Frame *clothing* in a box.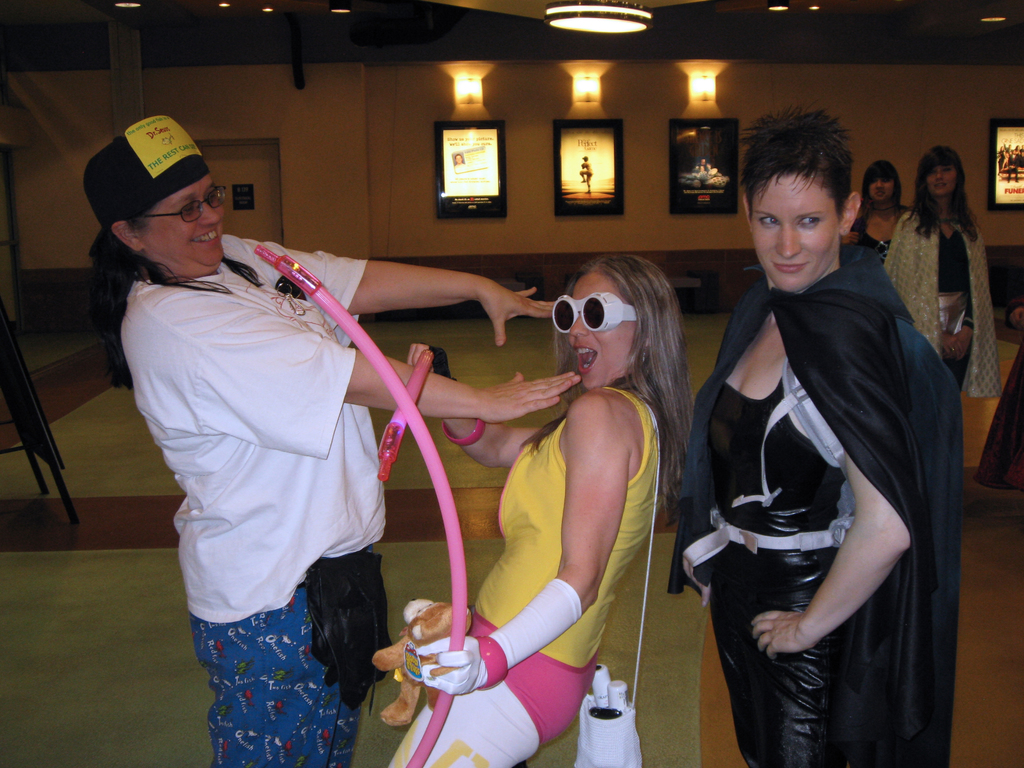
x1=694, y1=274, x2=920, y2=767.
